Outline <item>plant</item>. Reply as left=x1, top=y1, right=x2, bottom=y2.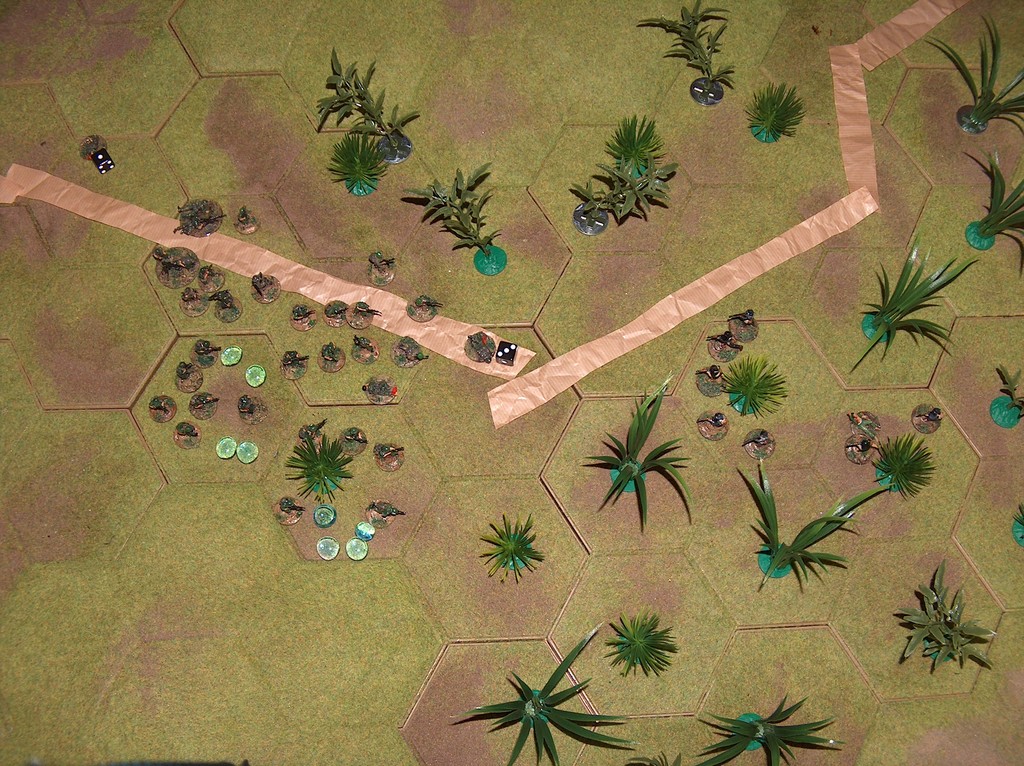
left=895, top=555, right=1008, bottom=682.
